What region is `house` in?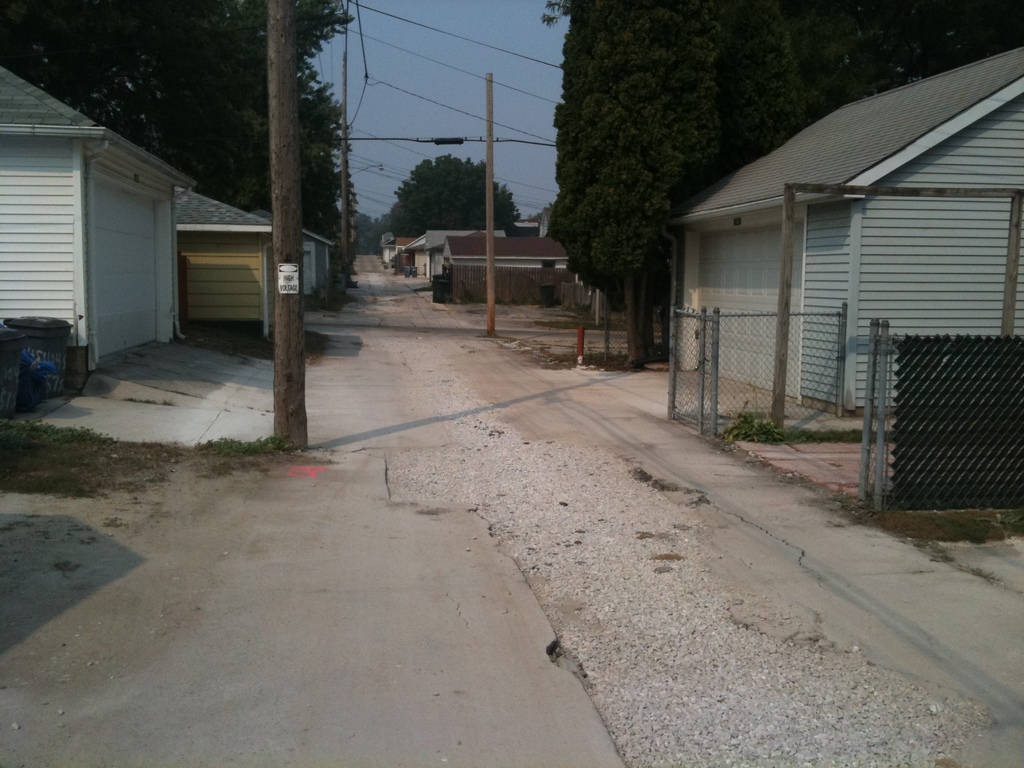
[x1=0, y1=60, x2=255, y2=400].
